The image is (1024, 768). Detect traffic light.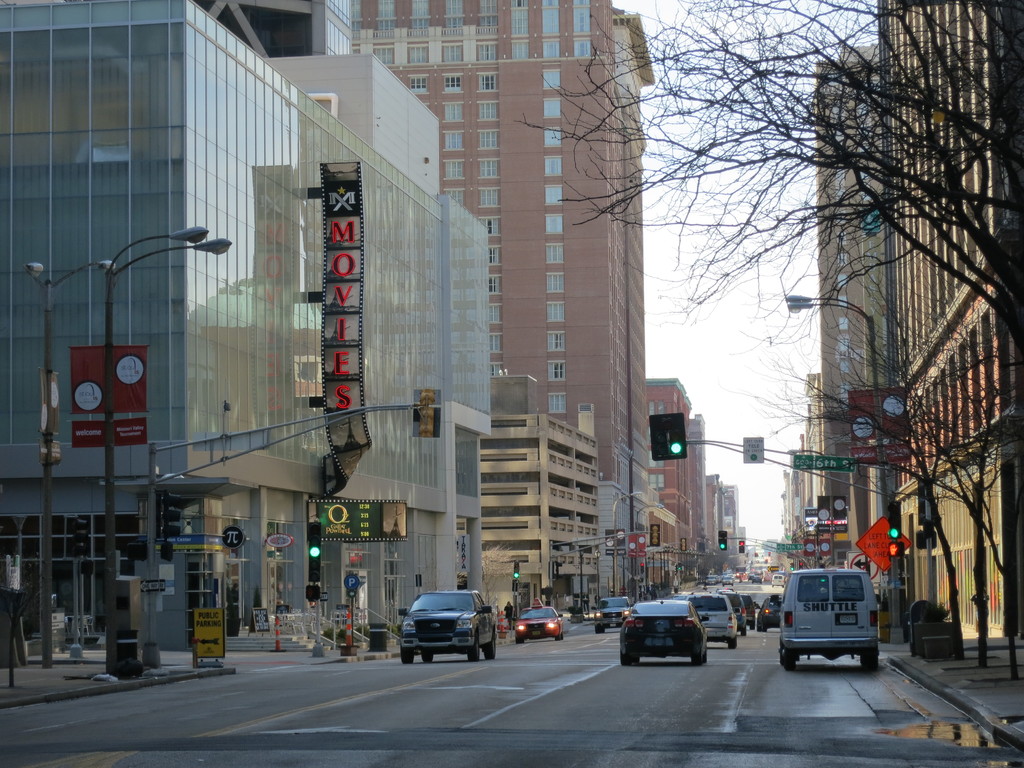
Detection: <region>888, 499, 904, 539</region>.
